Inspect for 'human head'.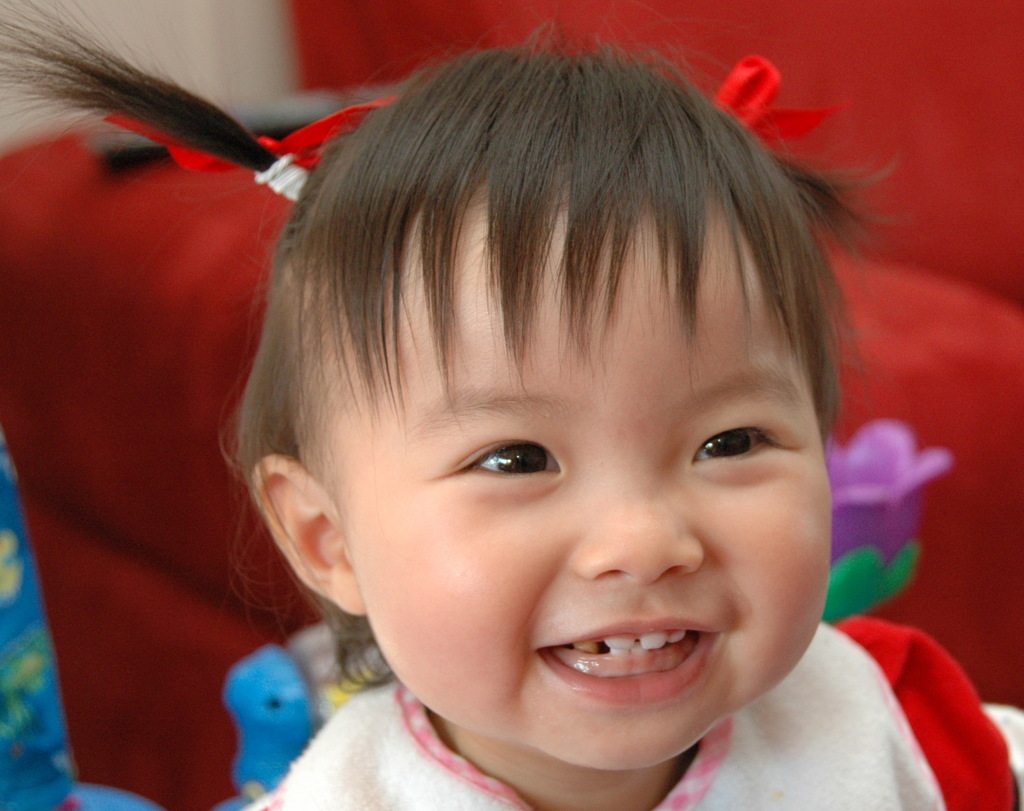
Inspection: bbox=(0, 0, 895, 770).
